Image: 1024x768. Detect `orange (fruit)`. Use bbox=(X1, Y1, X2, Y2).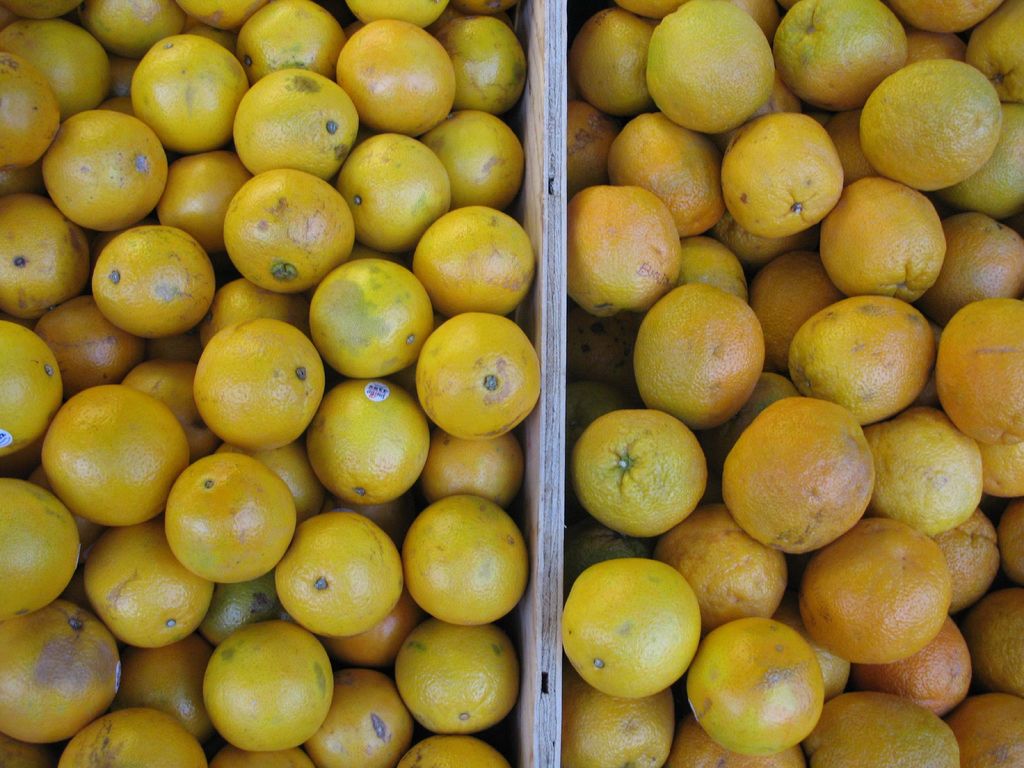
bbox=(691, 617, 822, 746).
